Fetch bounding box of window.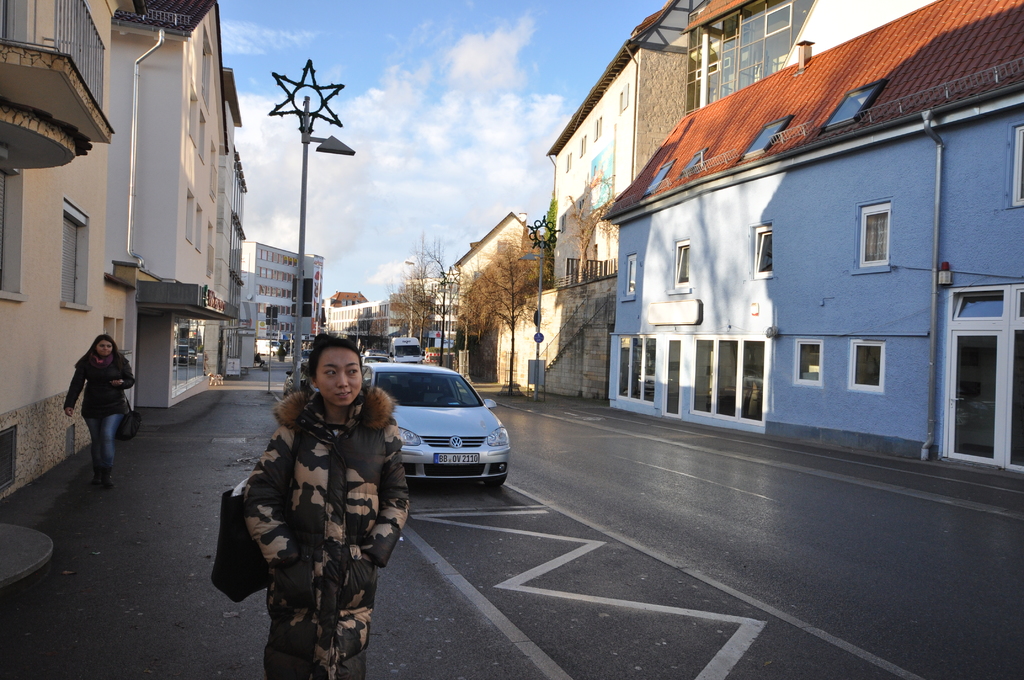
Bbox: {"left": 748, "top": 219, "right": 771, "bottom": 277}.
